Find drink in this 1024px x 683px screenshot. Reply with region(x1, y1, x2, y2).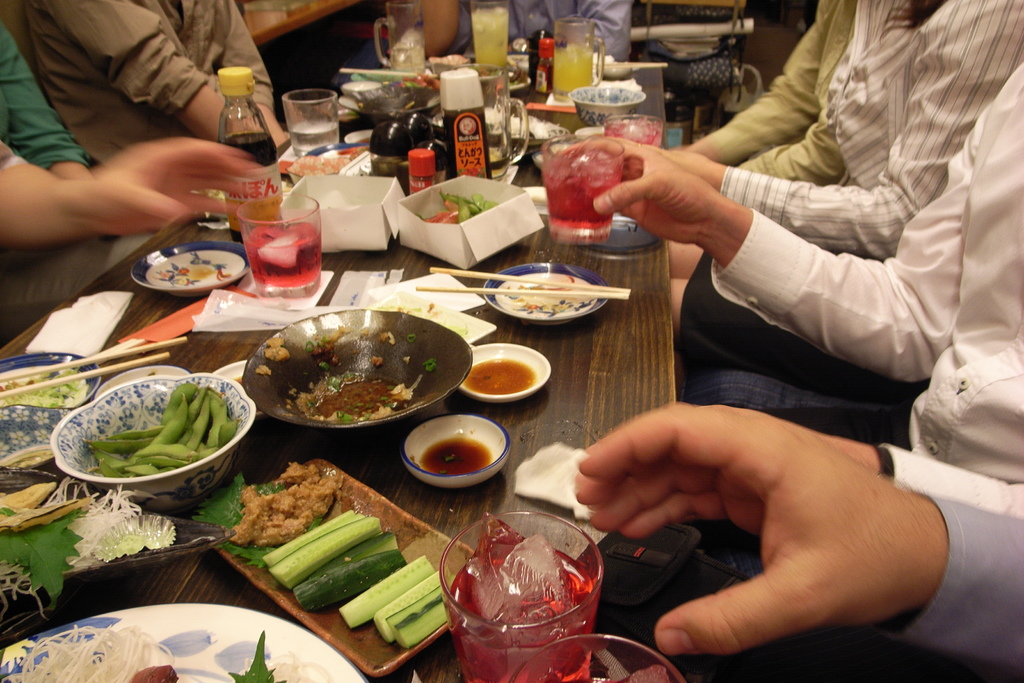
region(538, 147, 622, 244).
